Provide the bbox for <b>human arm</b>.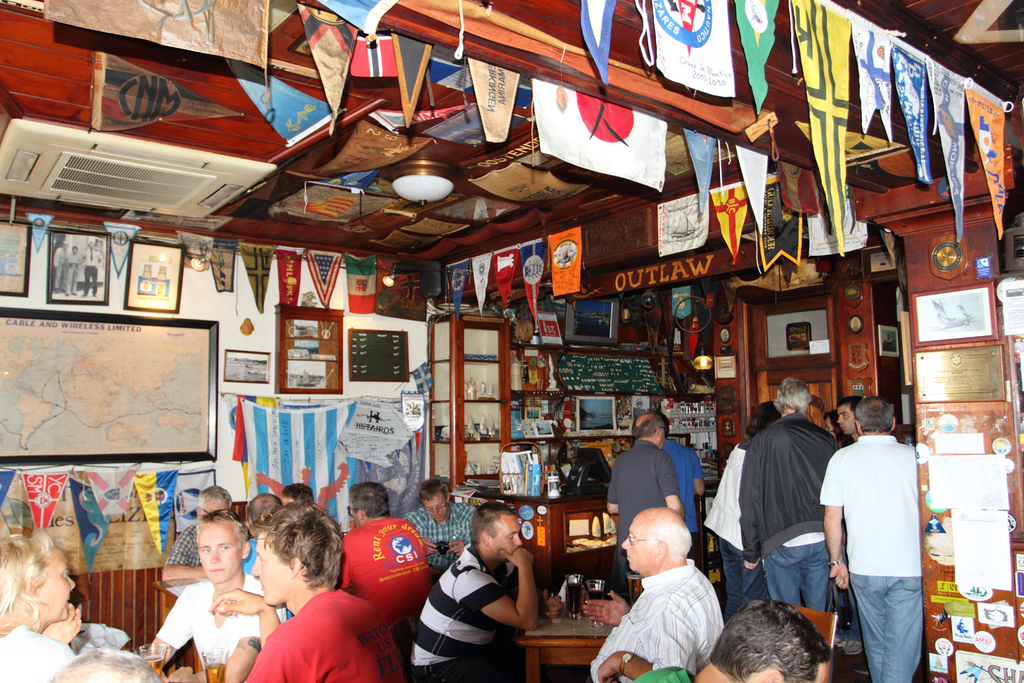
34:600:84:651.
